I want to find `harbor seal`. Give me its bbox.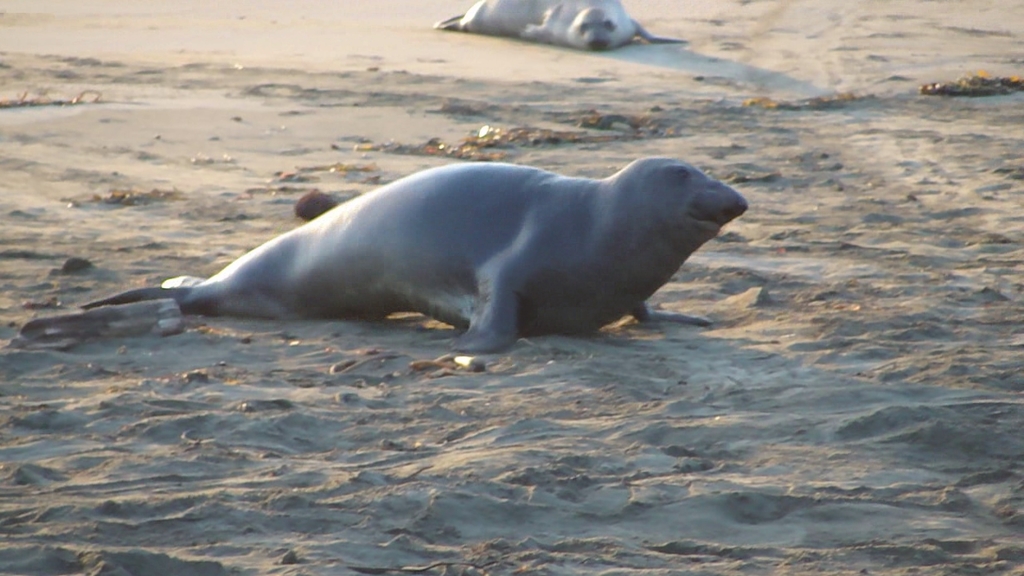
region(77, 150, 753, 354).
